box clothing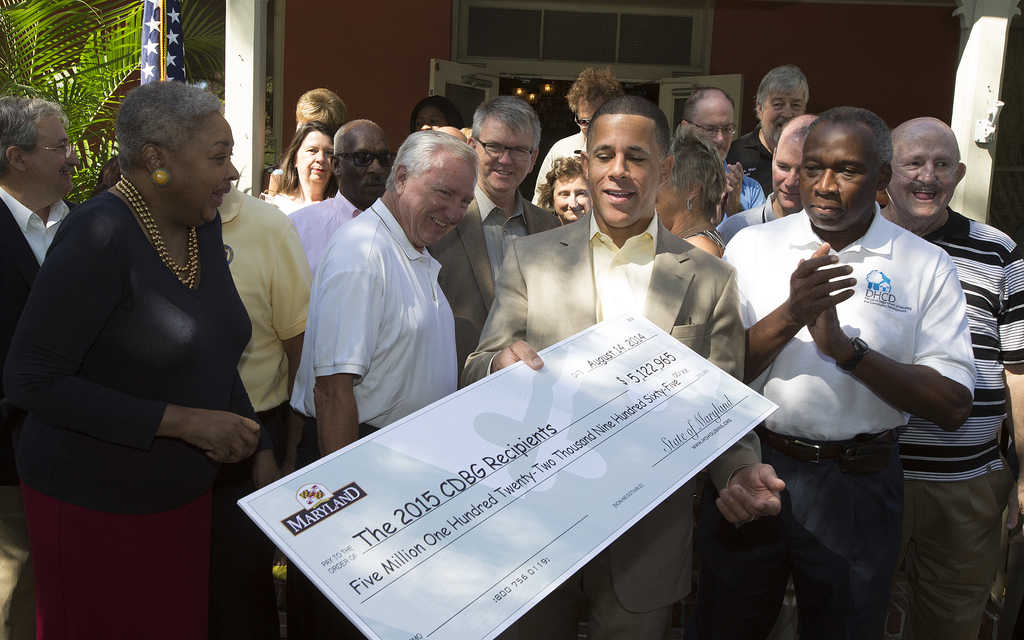
bbox=[543, 134, 585, 193]
